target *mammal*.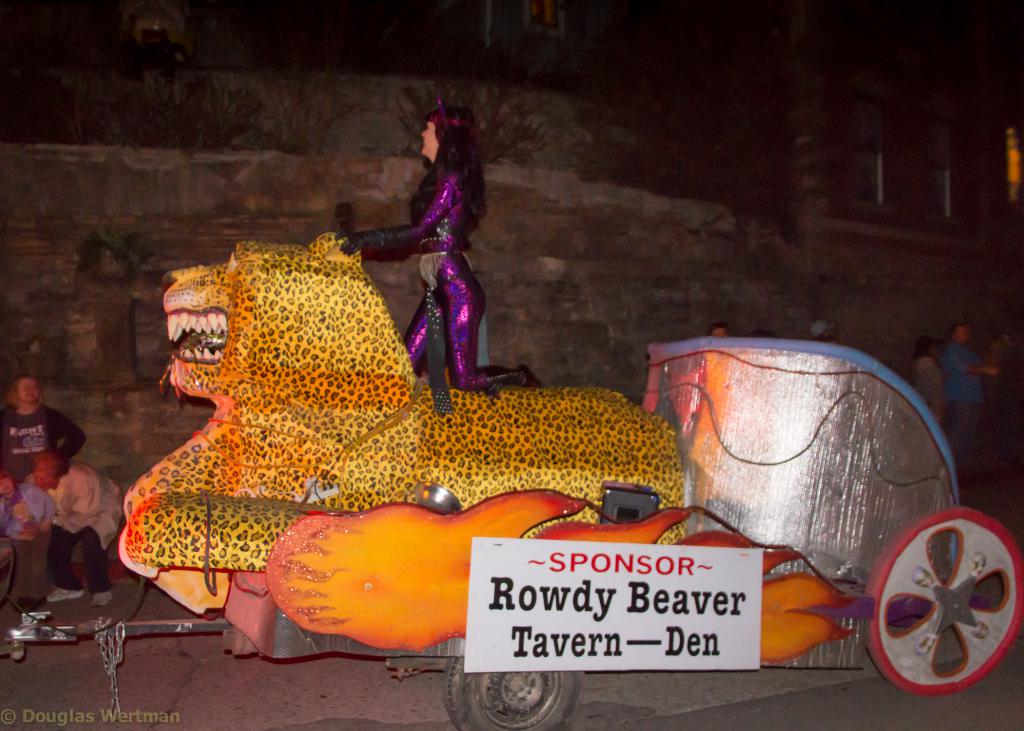
Target region: crop(706, 320, 729, 335).
